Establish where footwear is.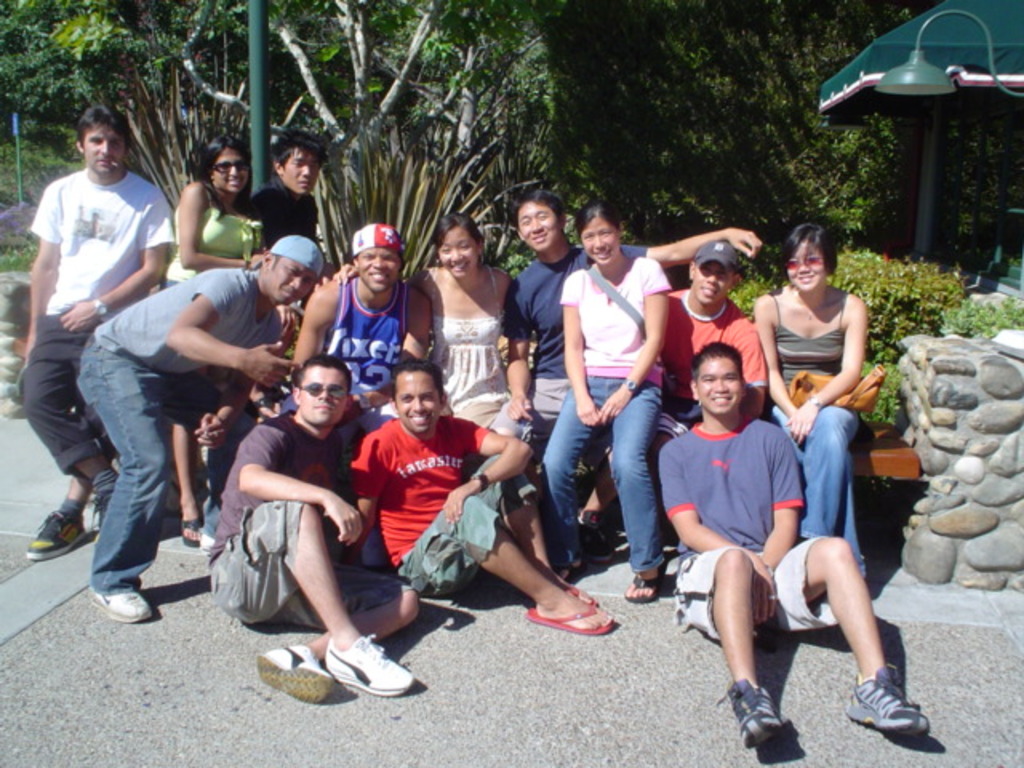
Established at locate(861, 670, 942, 765).
